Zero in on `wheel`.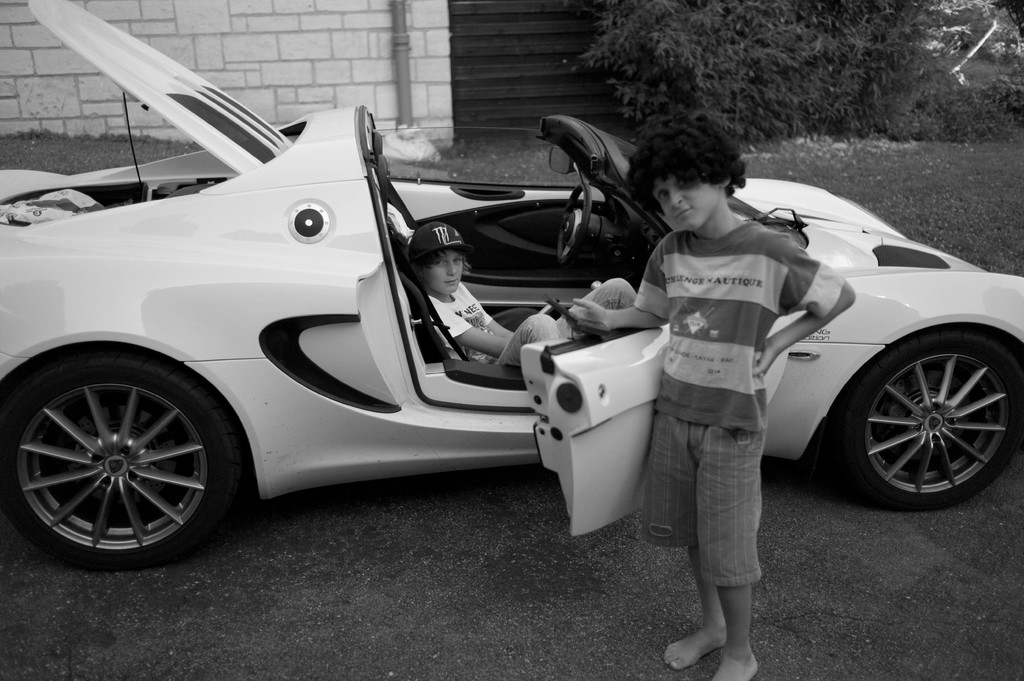
Zeroed in: pyautogui.locateOnScreen(15, 340, 235, 566).
